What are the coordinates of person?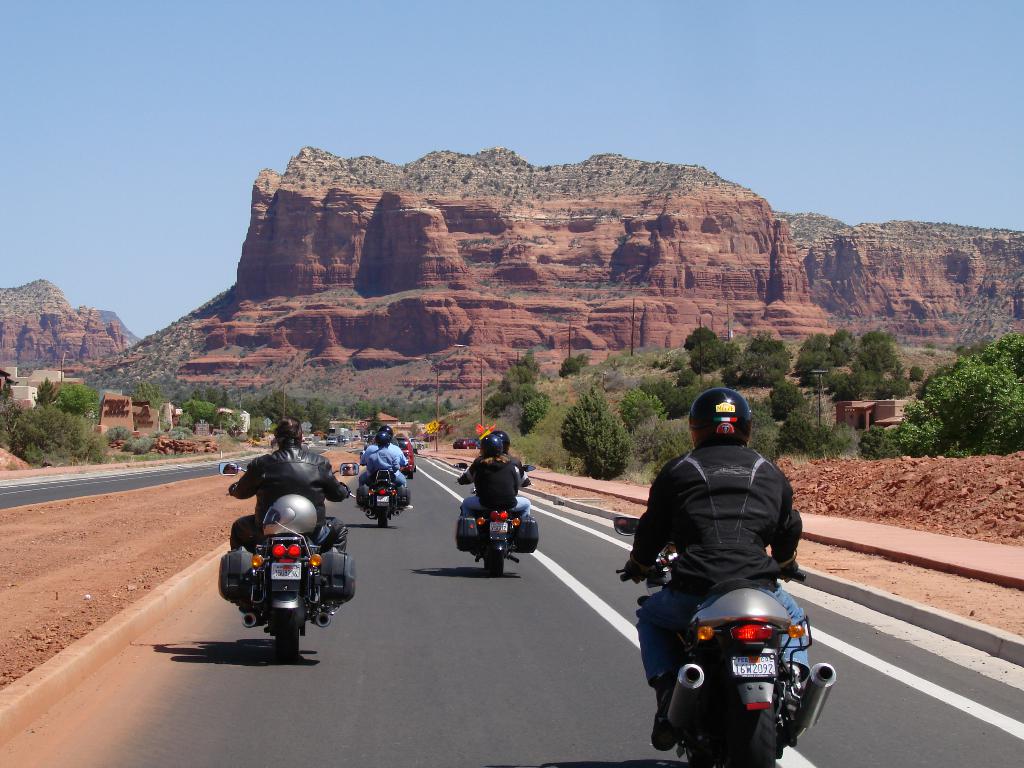
639:400:818:734.
